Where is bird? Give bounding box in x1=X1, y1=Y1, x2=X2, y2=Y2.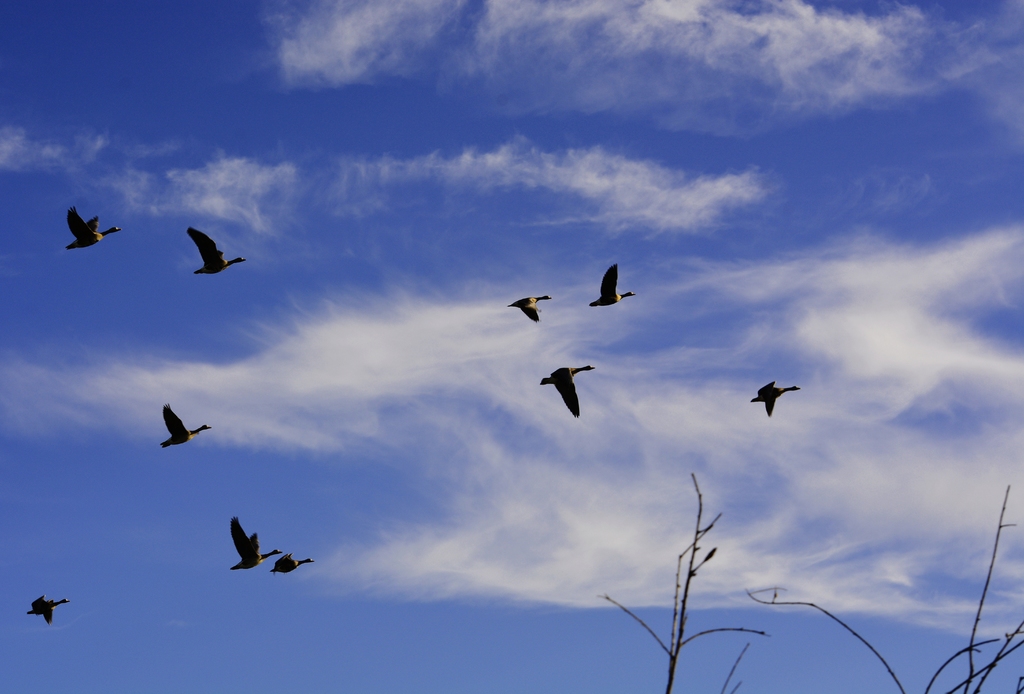
x1=157, y1=398, x2=212, y2=448.
